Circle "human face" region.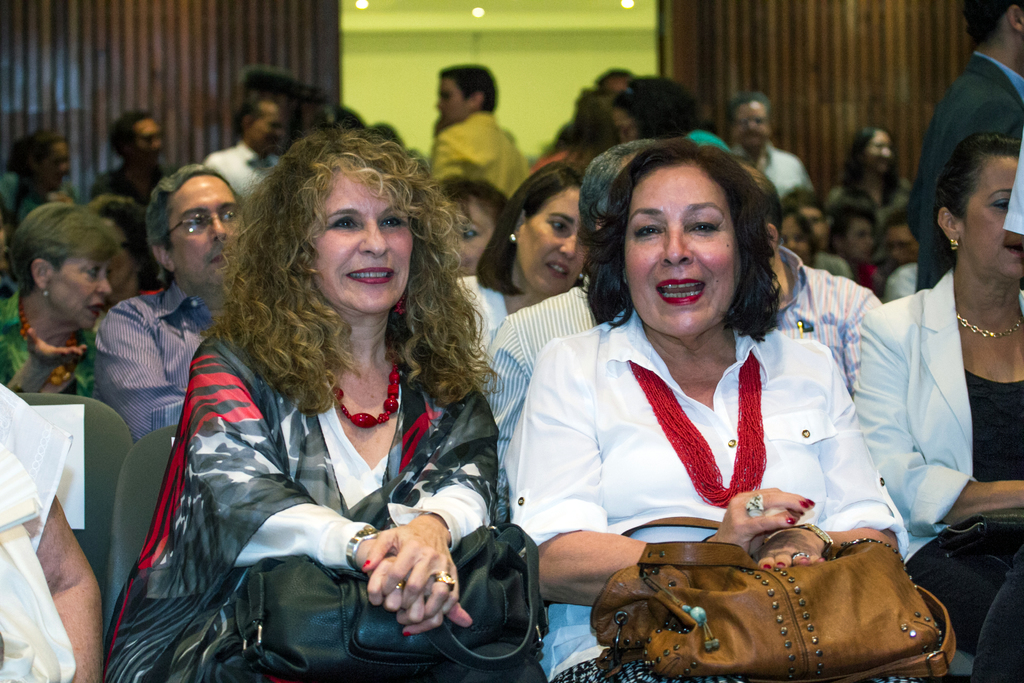
Region: bbox=[516, 186, 596, 298].
